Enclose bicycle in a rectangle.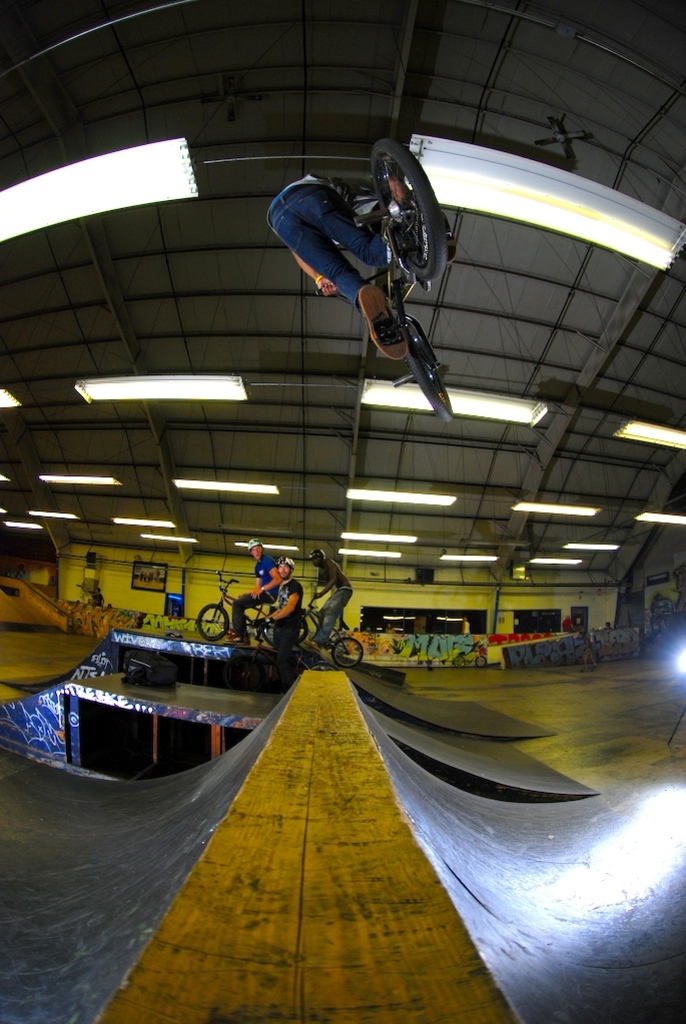
{"x1": 451, "y1": 637, "x2": 490, "y2": 671}.
